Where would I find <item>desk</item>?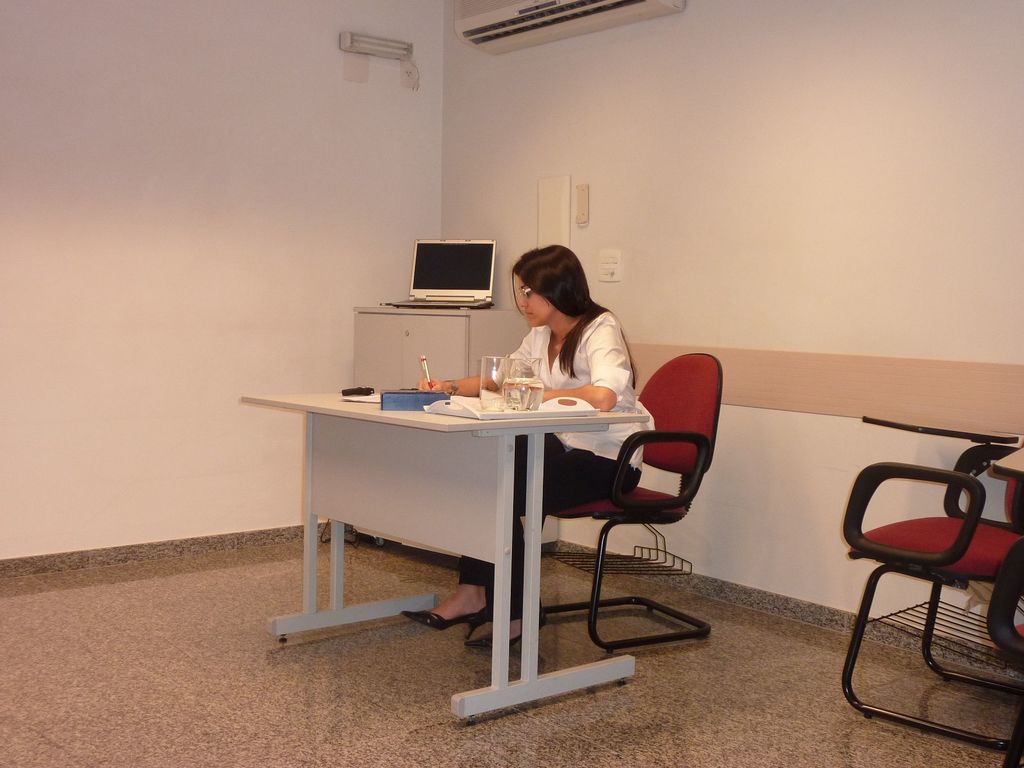
At x1=239, y1=341, x2=693, y2=699.
